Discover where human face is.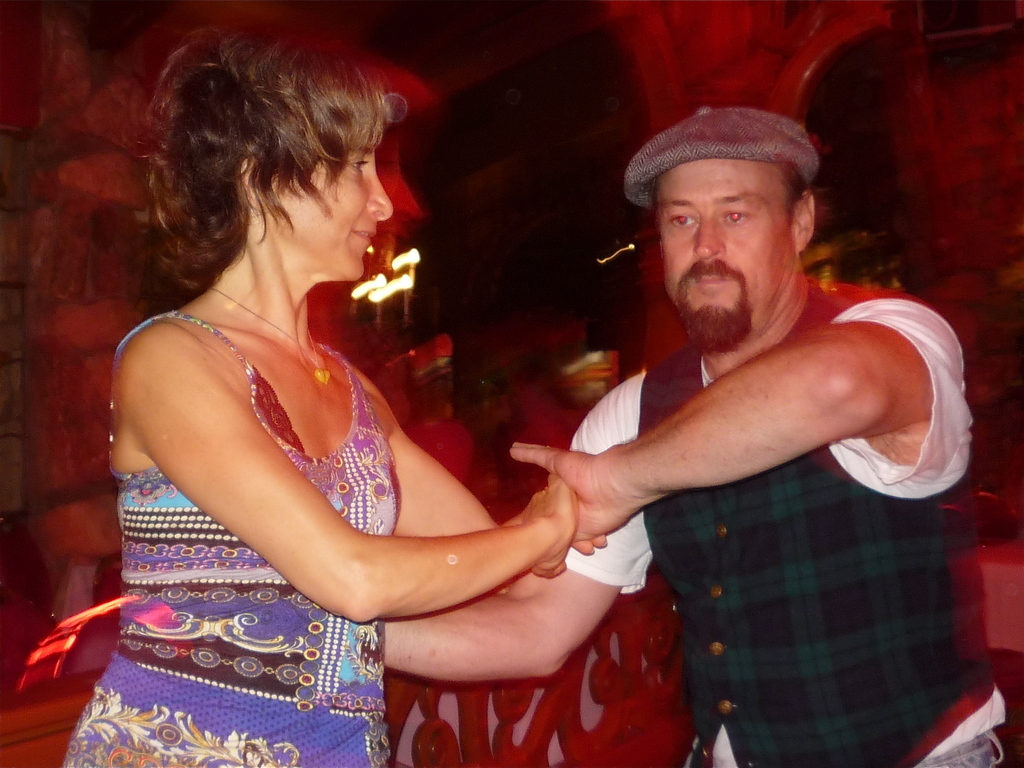
Discovered at box=[279, 127, 393, 274].
